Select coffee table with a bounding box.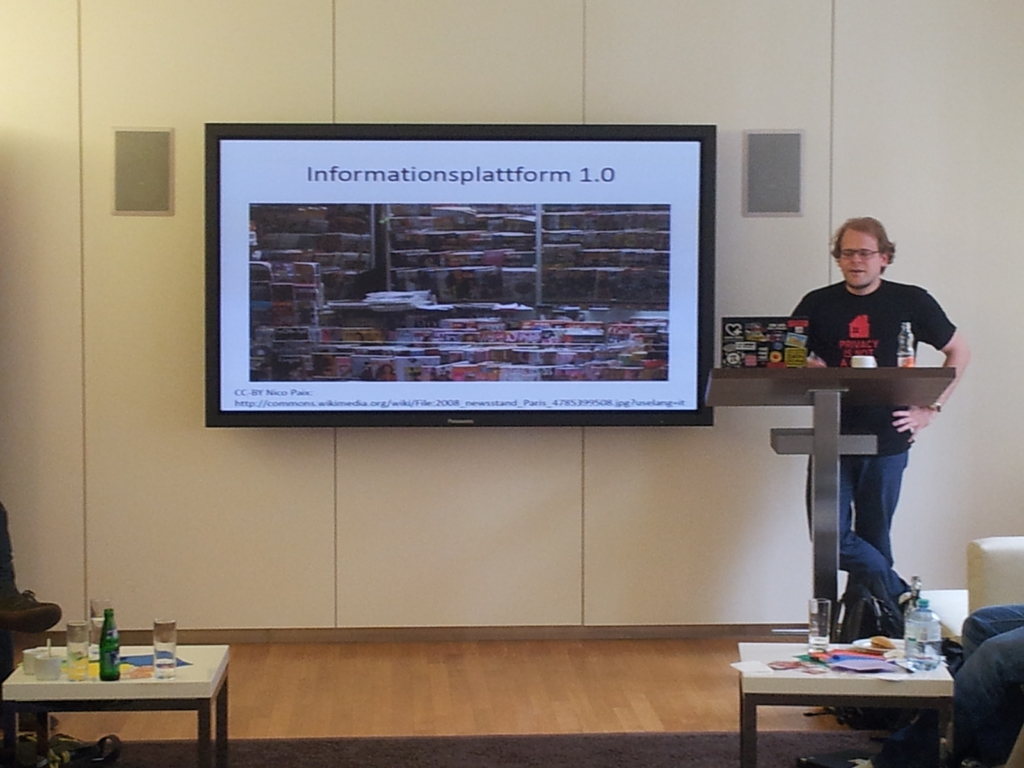
(left=735, top=624, right=979, bottom=748).
